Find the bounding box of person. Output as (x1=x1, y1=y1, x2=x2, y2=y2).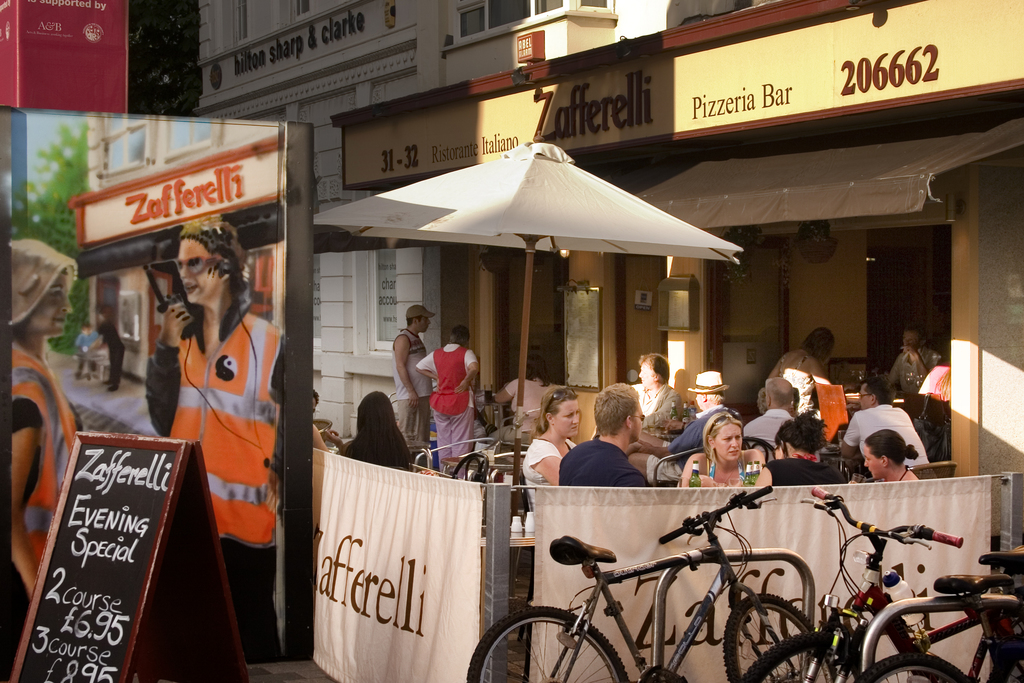
(x1=673, y1=412, x2=771, y2=490).
